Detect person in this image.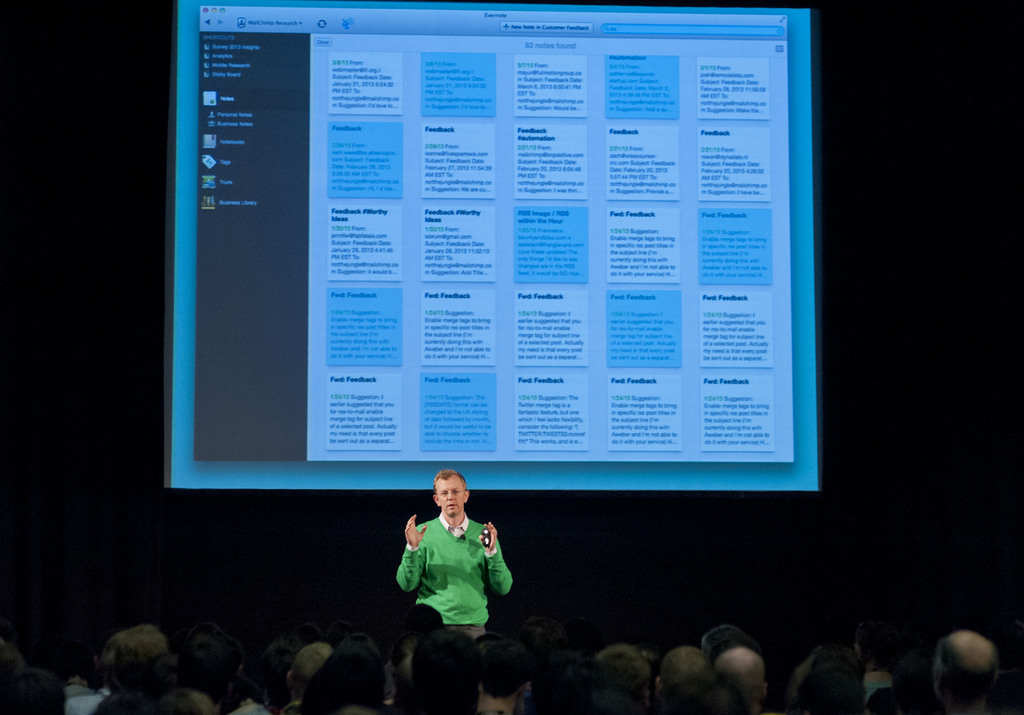
Detection: 387, 636, 478, 714.
